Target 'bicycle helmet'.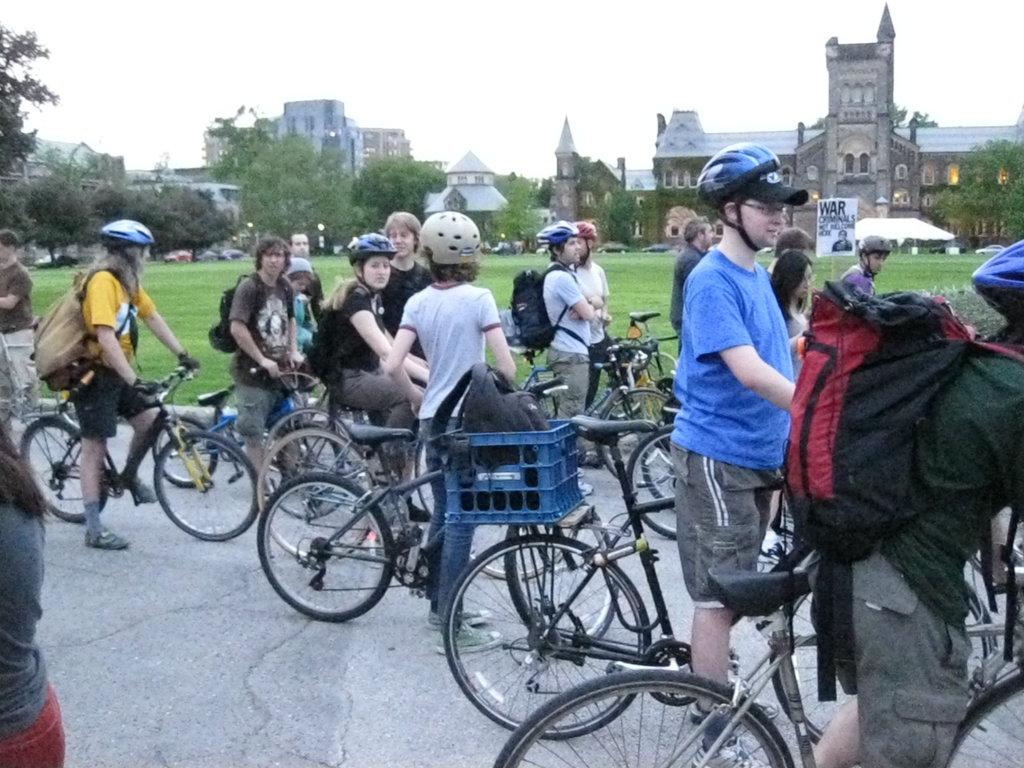
Target region: BBox(853, 236, 891, 253).
